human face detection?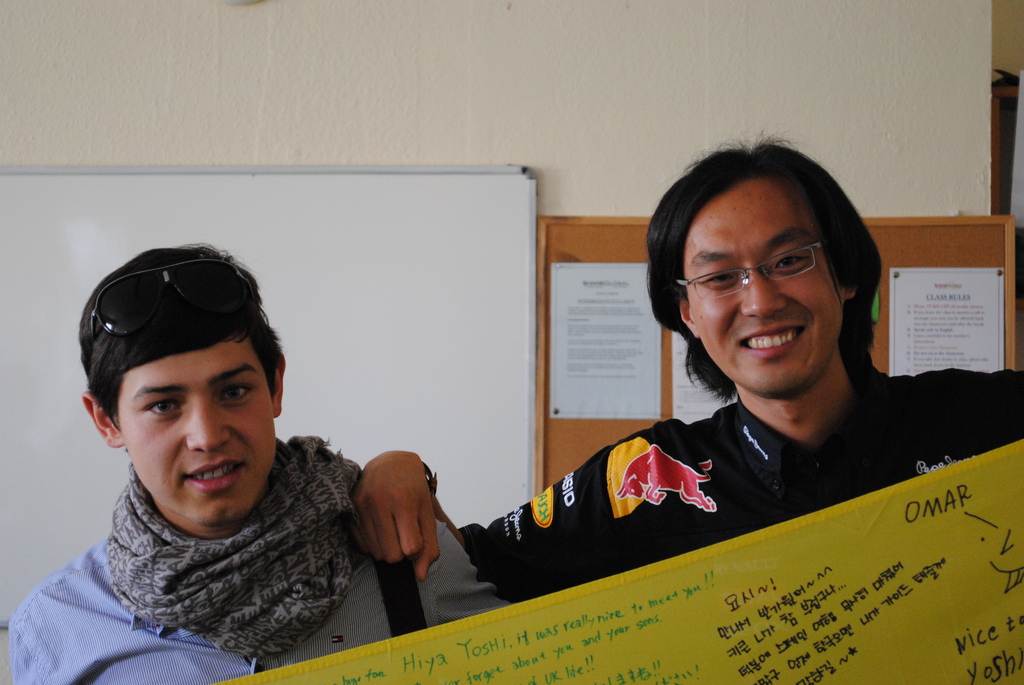
left=685, top=178, right=845, bottom=396
